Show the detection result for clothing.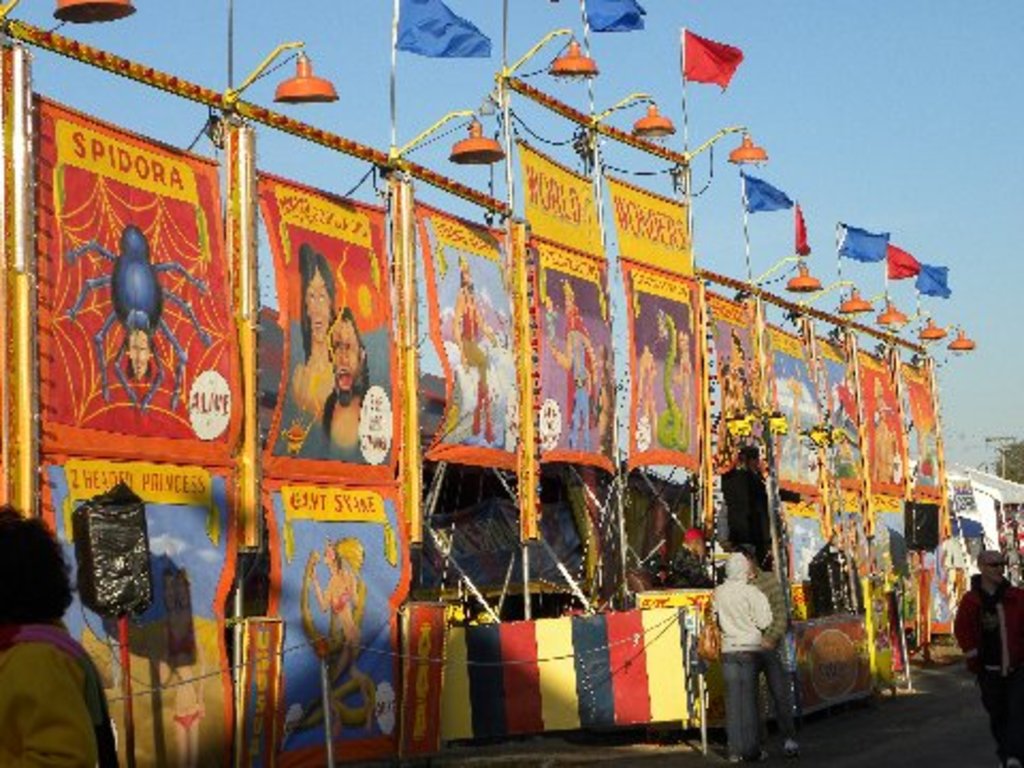
box(713, 544, 766, 753).
